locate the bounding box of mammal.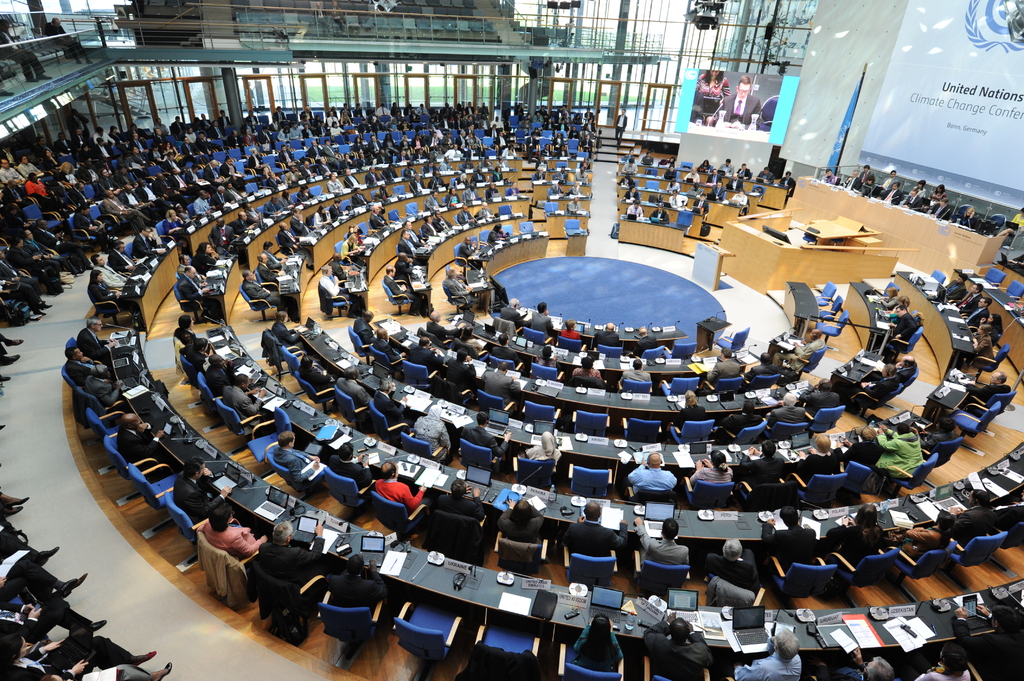
Bounding box: 270, 428, 333, 486.
